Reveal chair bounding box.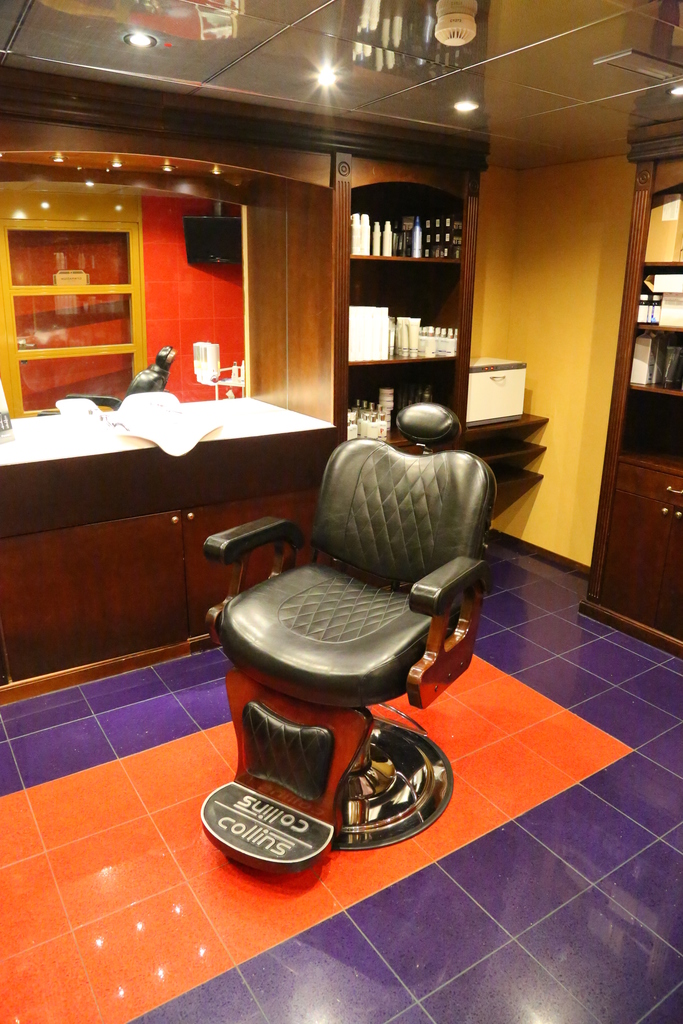
Revealed: region(177, 422, 503, 890).
